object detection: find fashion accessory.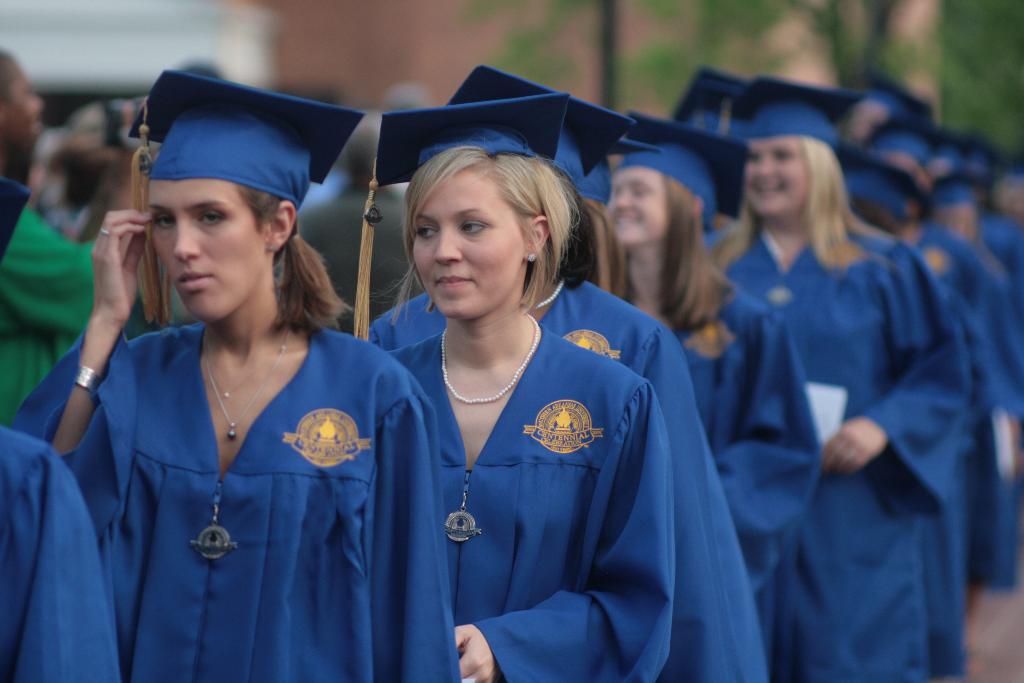
212, 327, 291, 449.
